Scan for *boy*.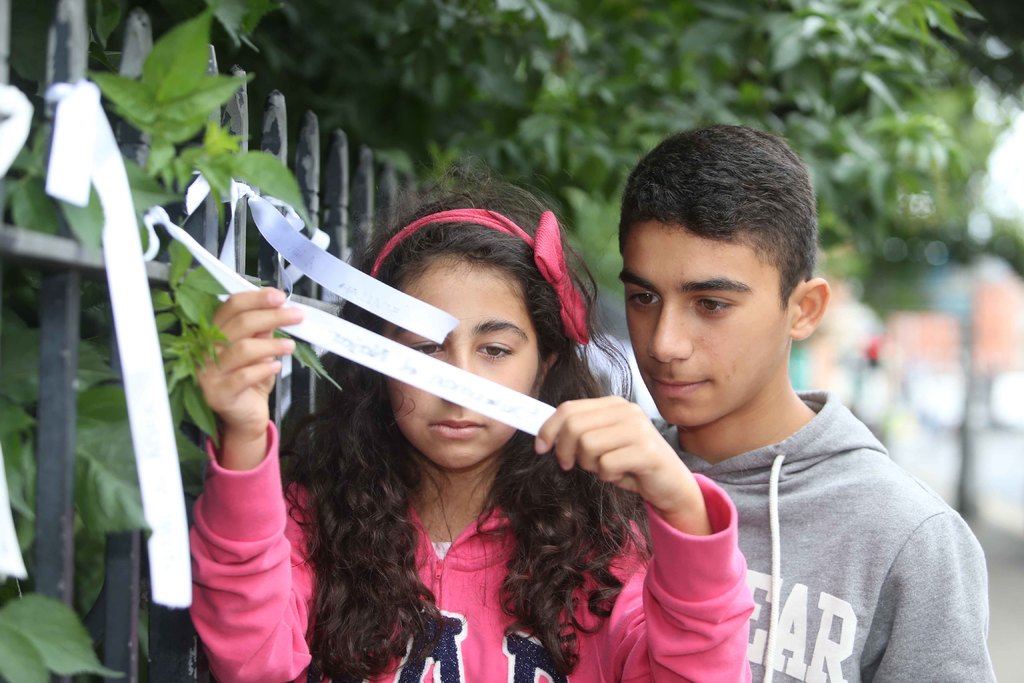
Scan result: 600:133:974:669.
